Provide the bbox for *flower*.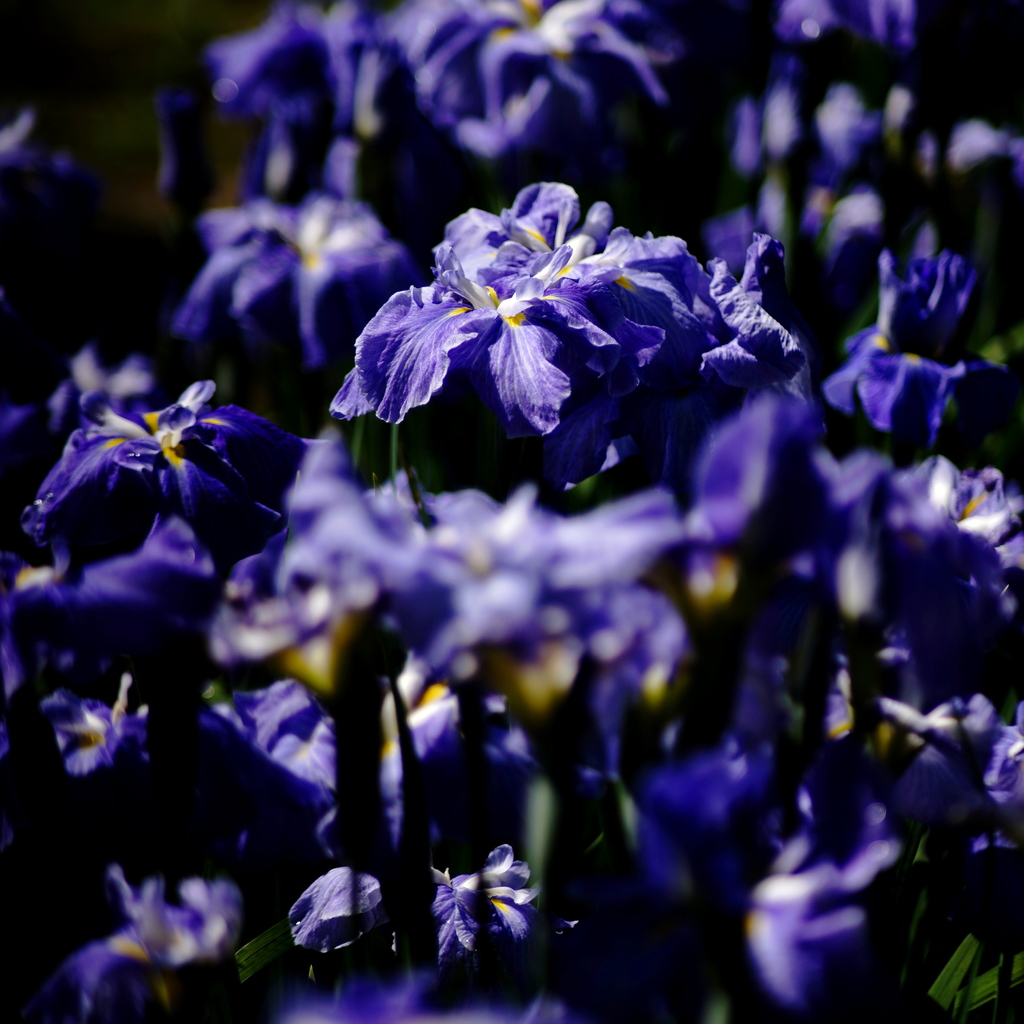
Rect(297, 180, 780, 557).
